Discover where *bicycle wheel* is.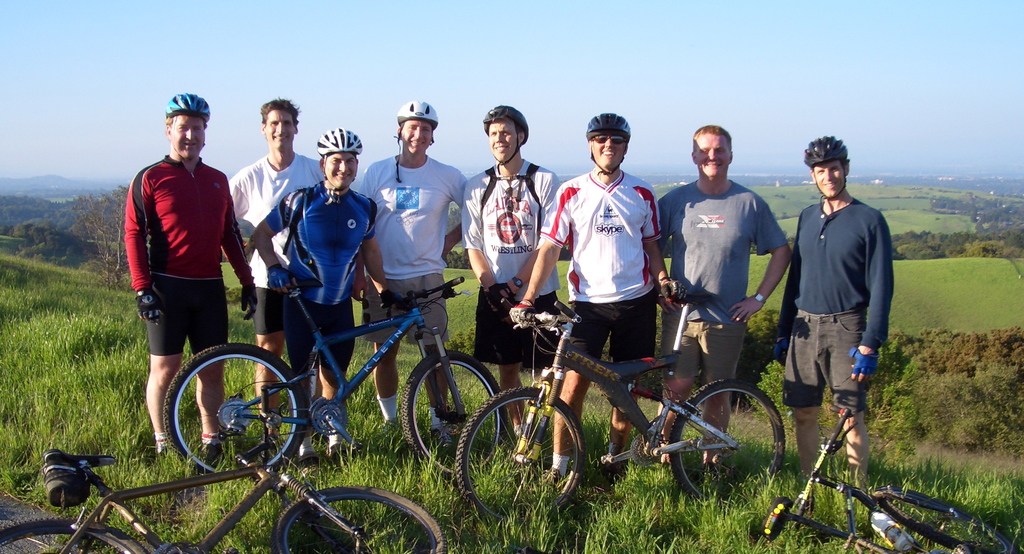
Discovered at crop(0, 518, 158, 553).
